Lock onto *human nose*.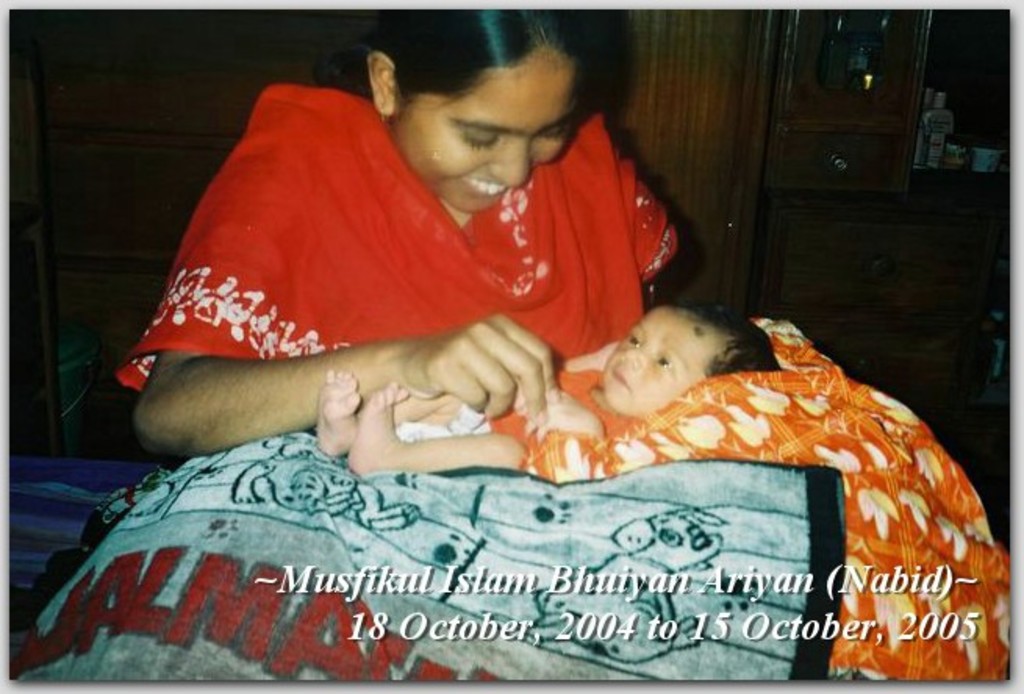
Locked: crop(622, 345, 643, 370).
